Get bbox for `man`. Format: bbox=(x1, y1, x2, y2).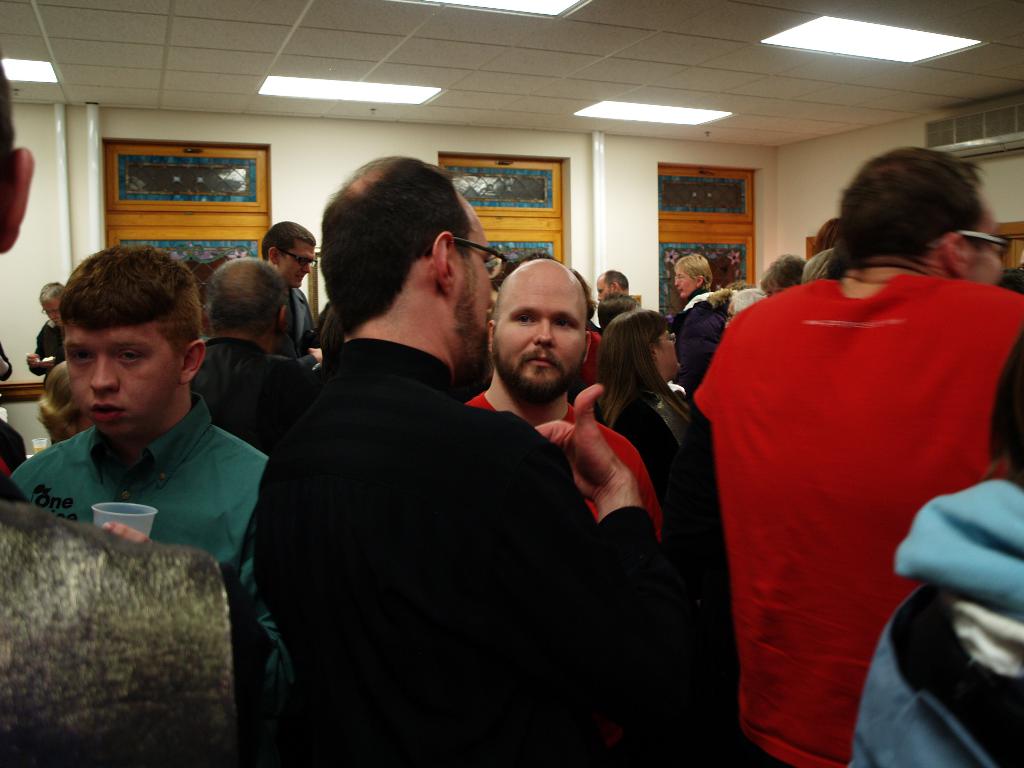
bbox=(684, 146, 1023, 767).
